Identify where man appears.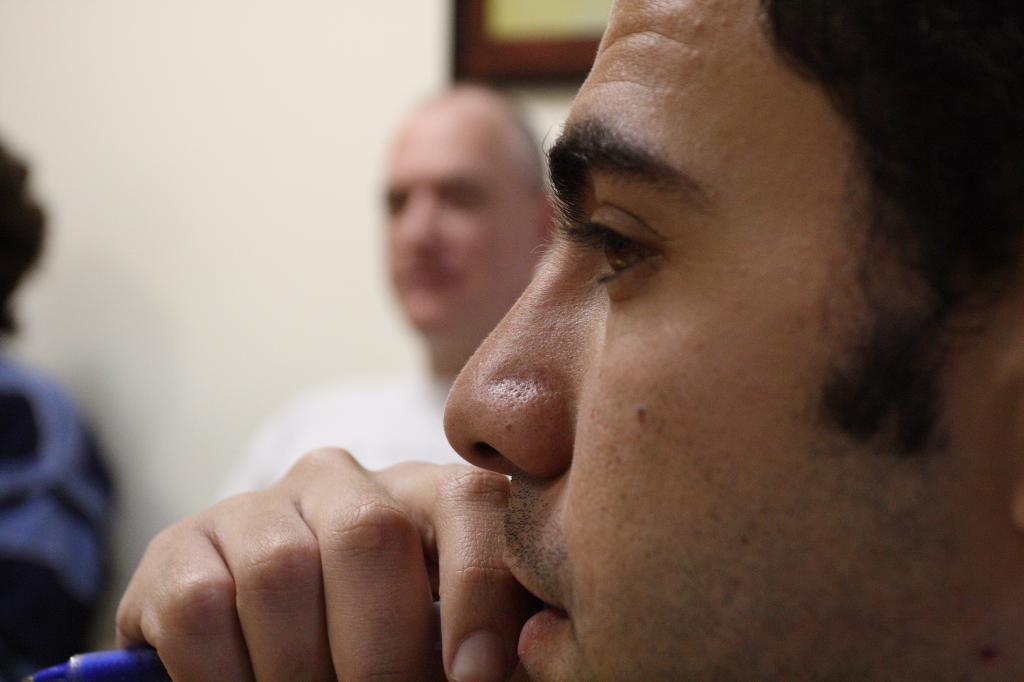
Appears at box(222, 69, 559, 500).
